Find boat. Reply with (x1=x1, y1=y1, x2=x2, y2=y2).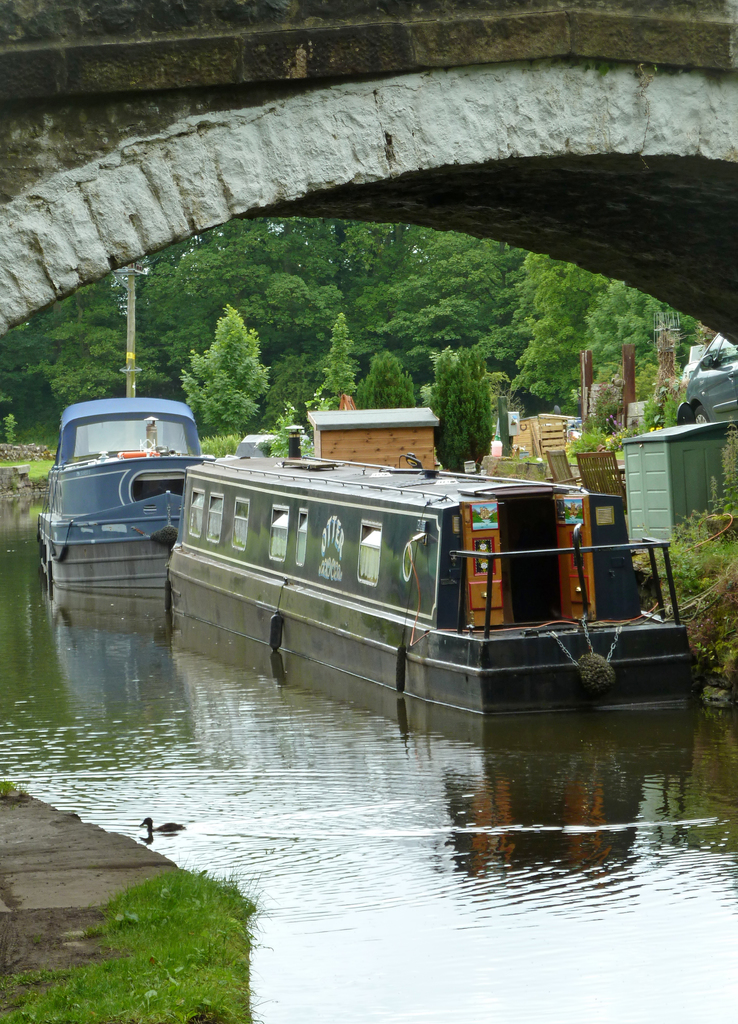
(x1=31, y1=395, x2=213, y2=573).
